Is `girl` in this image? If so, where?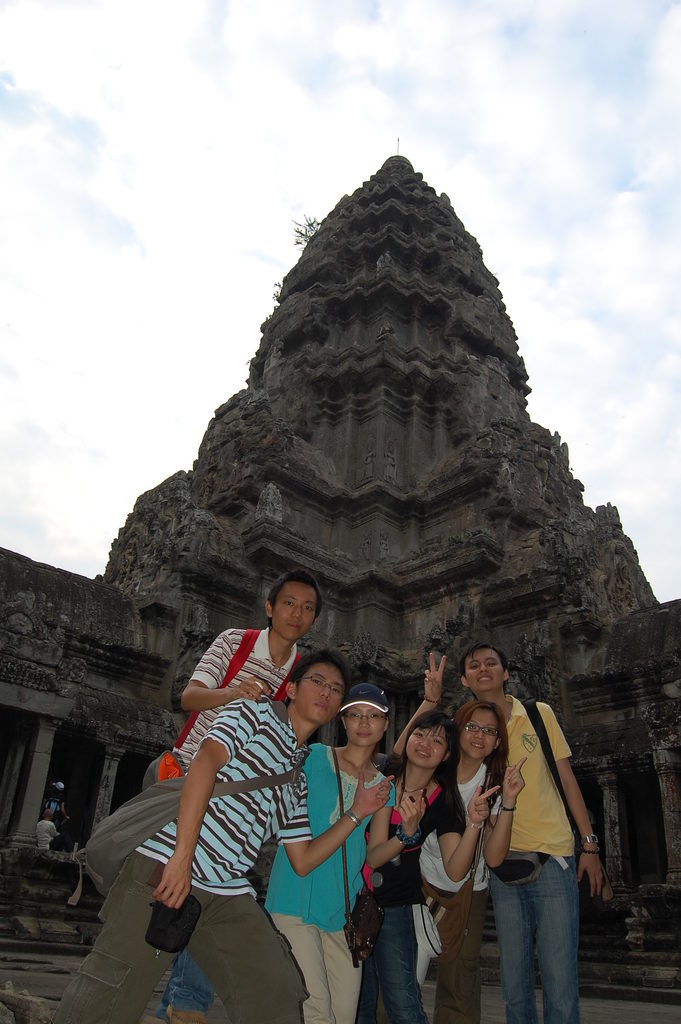
Yes, at detection(270, 684, 427, 1020).
